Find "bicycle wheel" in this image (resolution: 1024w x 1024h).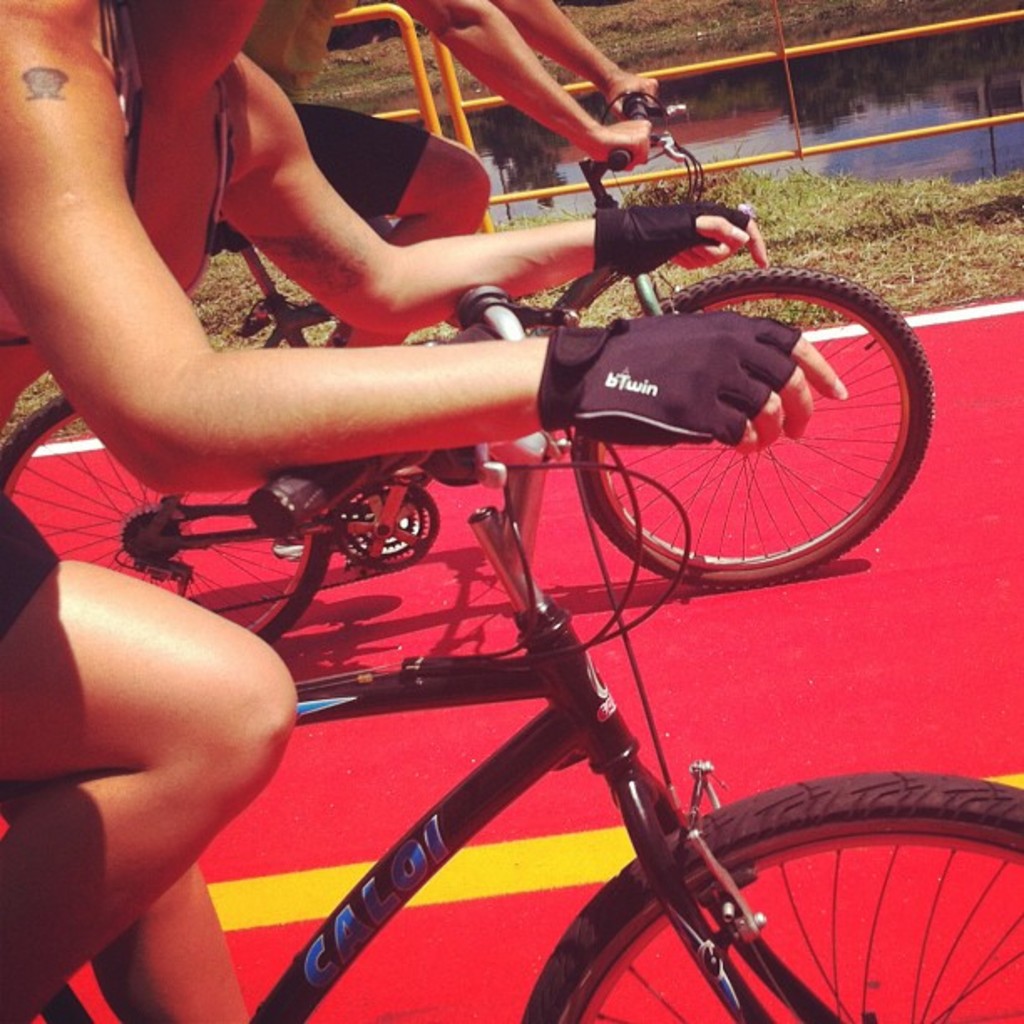
(639, 781, 1019, 1014).
